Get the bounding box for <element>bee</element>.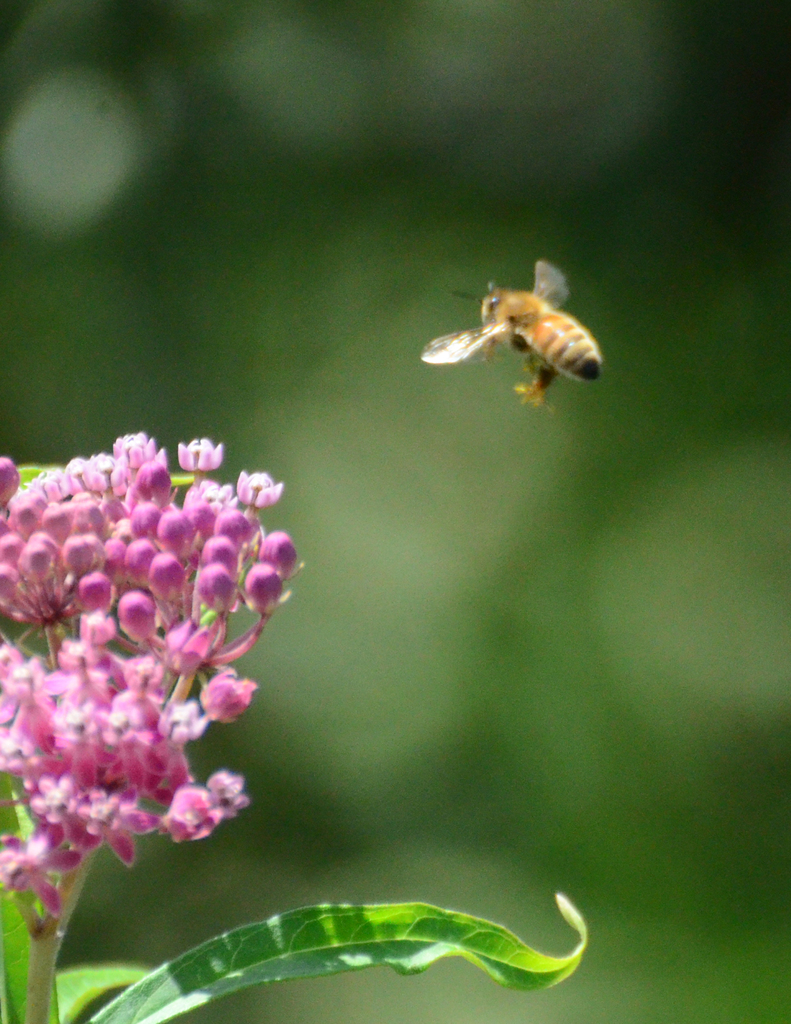
(left=415, top=254, right=623, bottom=419).
